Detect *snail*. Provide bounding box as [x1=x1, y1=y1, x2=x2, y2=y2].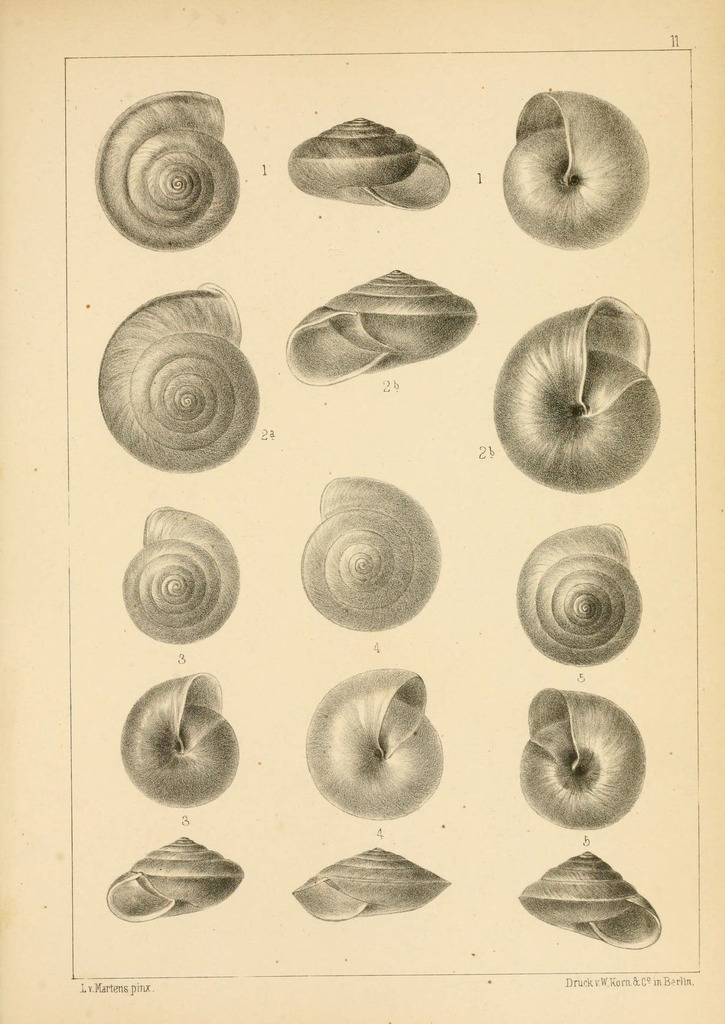
[x1=111, y1=826, x2=247, y2=921].
